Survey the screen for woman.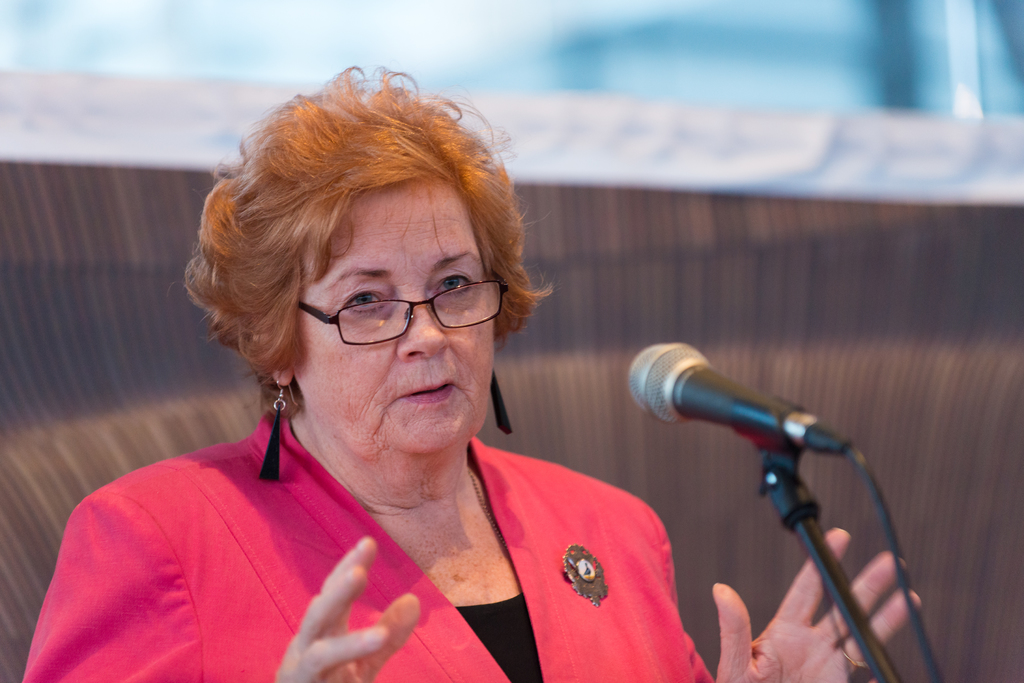
Survey found: (21, 67, 925, 682).
